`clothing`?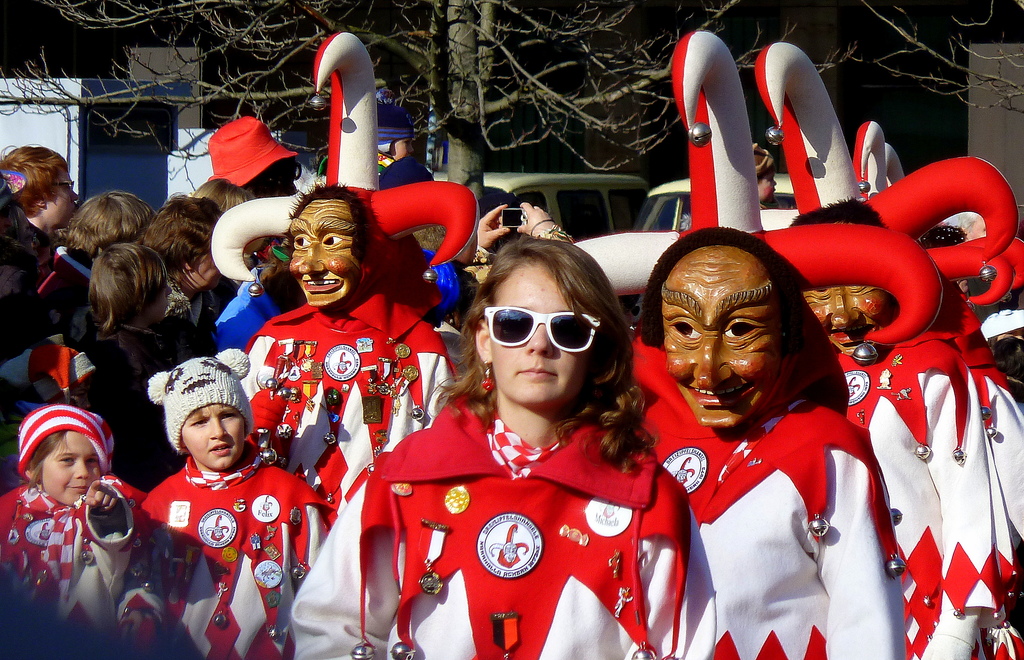
{"left": 31, "top": 245, "right": 93, "bottom": 310}
